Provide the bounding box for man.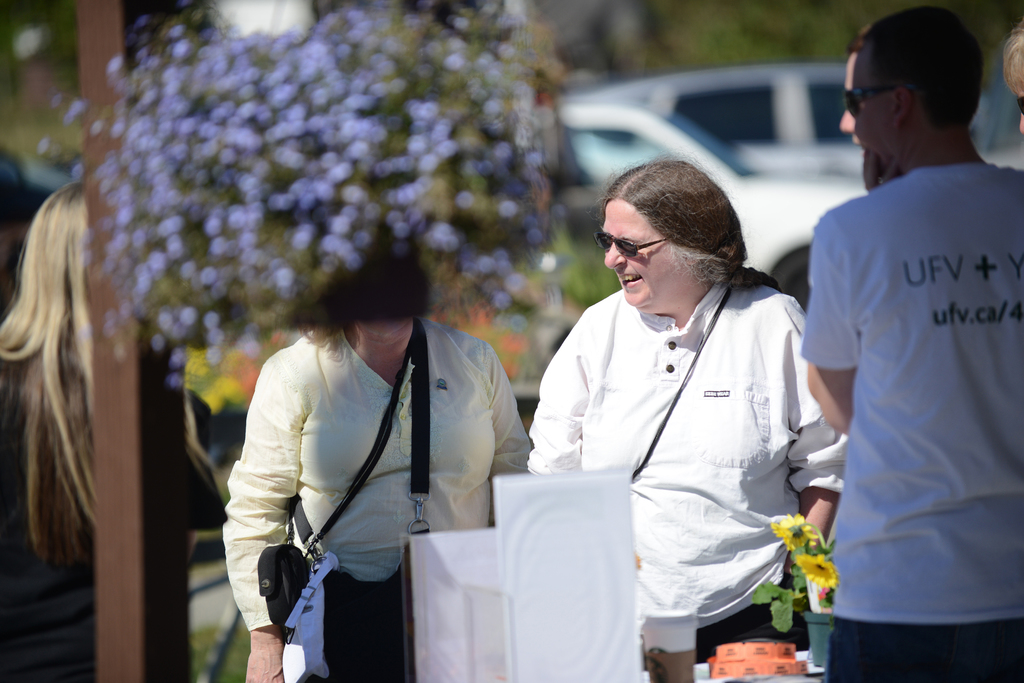
<bbox>800, 6, 1023, 682</bbox>.
